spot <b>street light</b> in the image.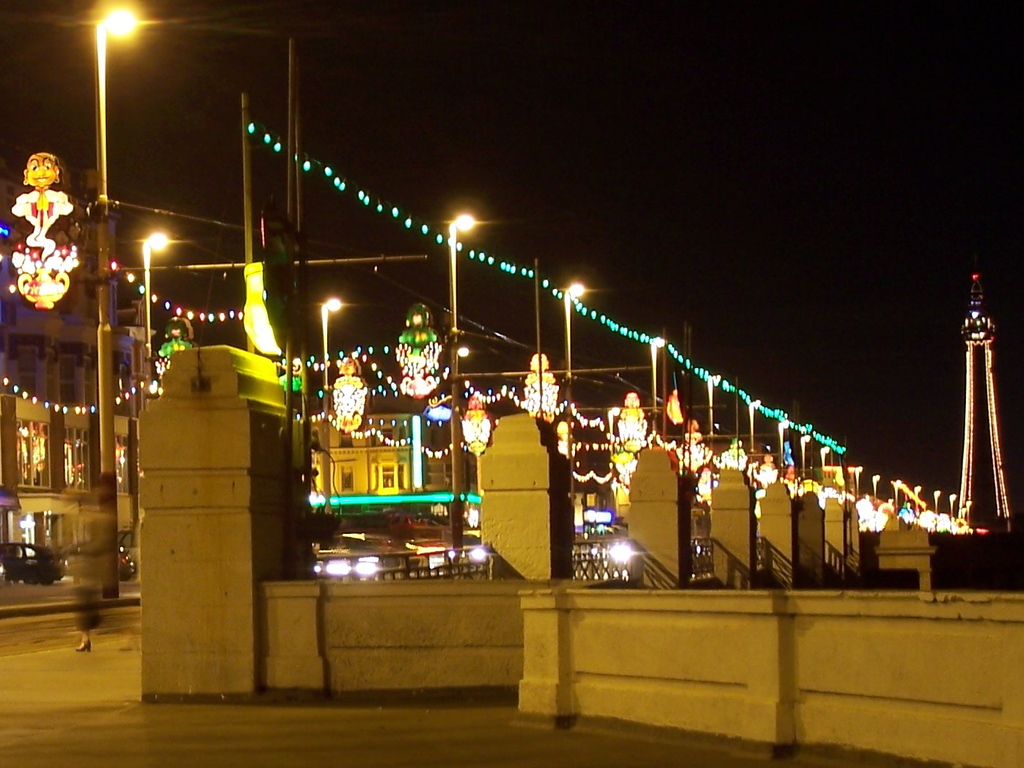
<b>street light</b> found at crop(445, 208, 475, 563).
